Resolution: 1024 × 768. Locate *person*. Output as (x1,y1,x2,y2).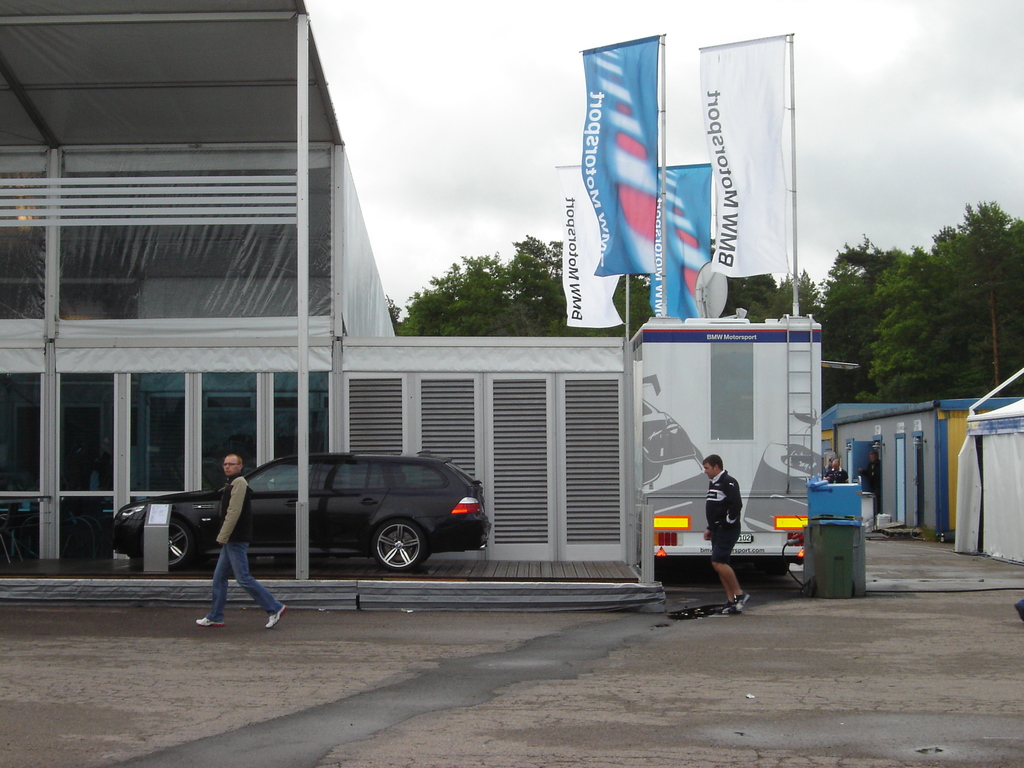
(850,449,884,514).
